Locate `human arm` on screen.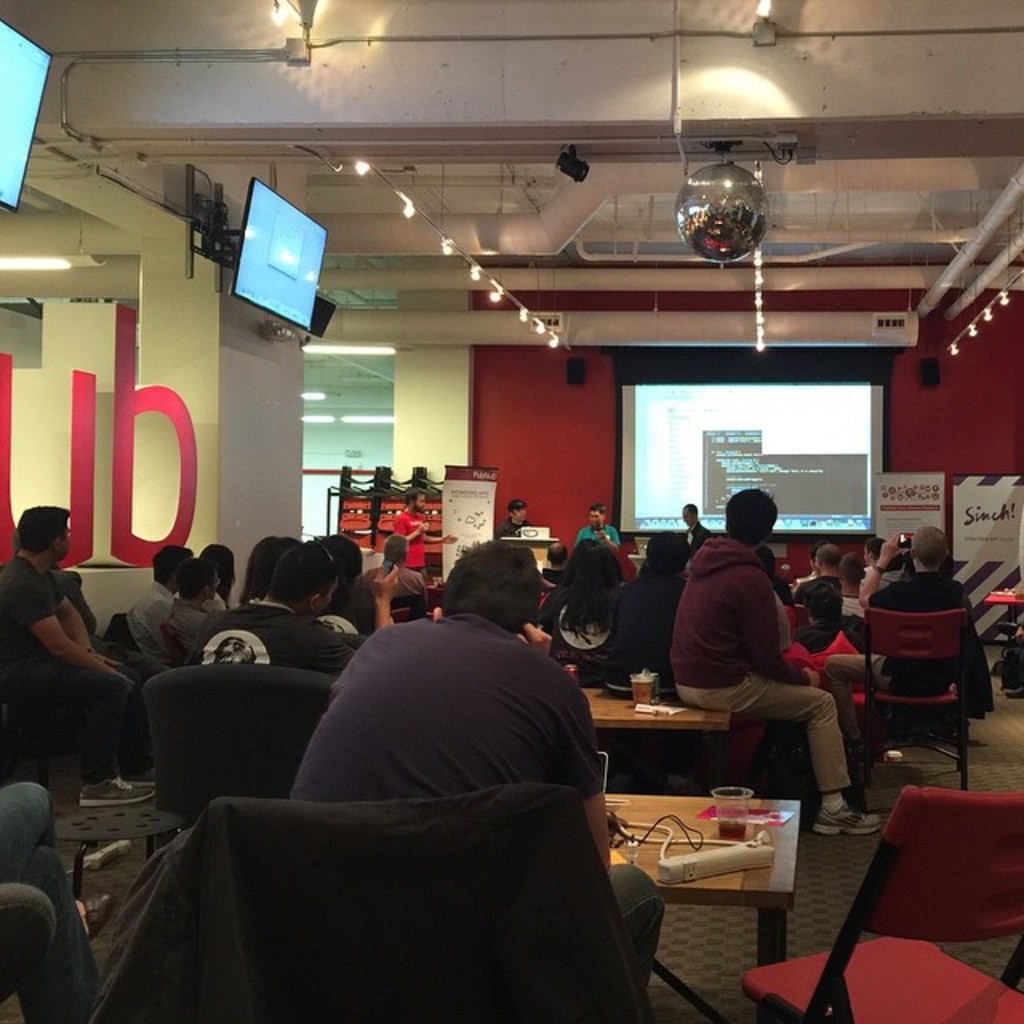
On screen at detection(734, 565, 811, 677).
